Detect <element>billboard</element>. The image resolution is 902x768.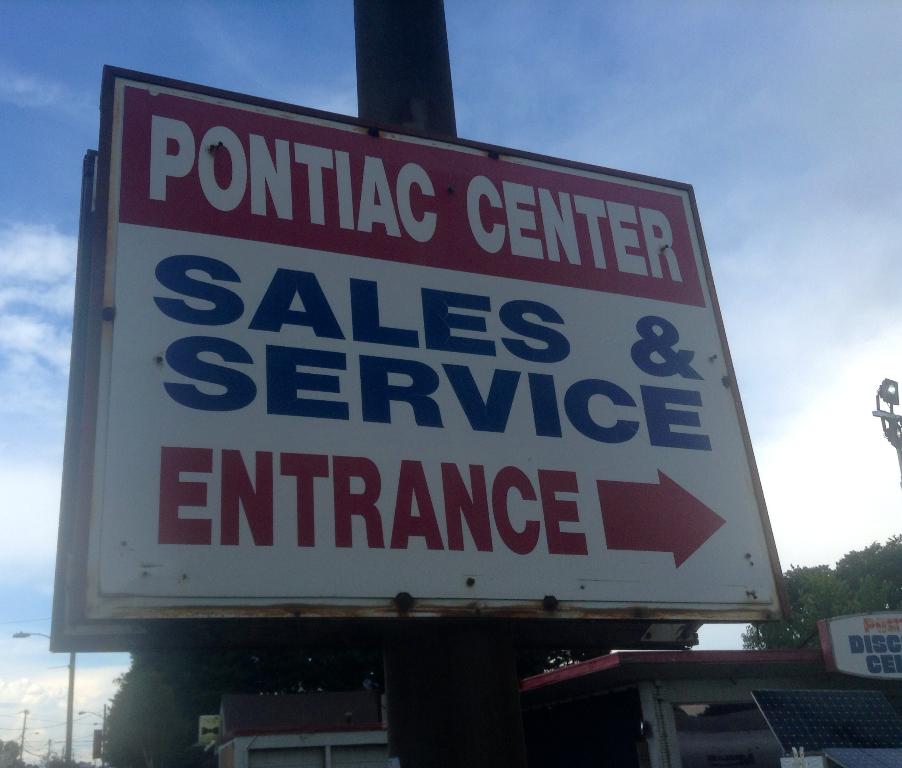
<box>823,604,901,682</box>.
